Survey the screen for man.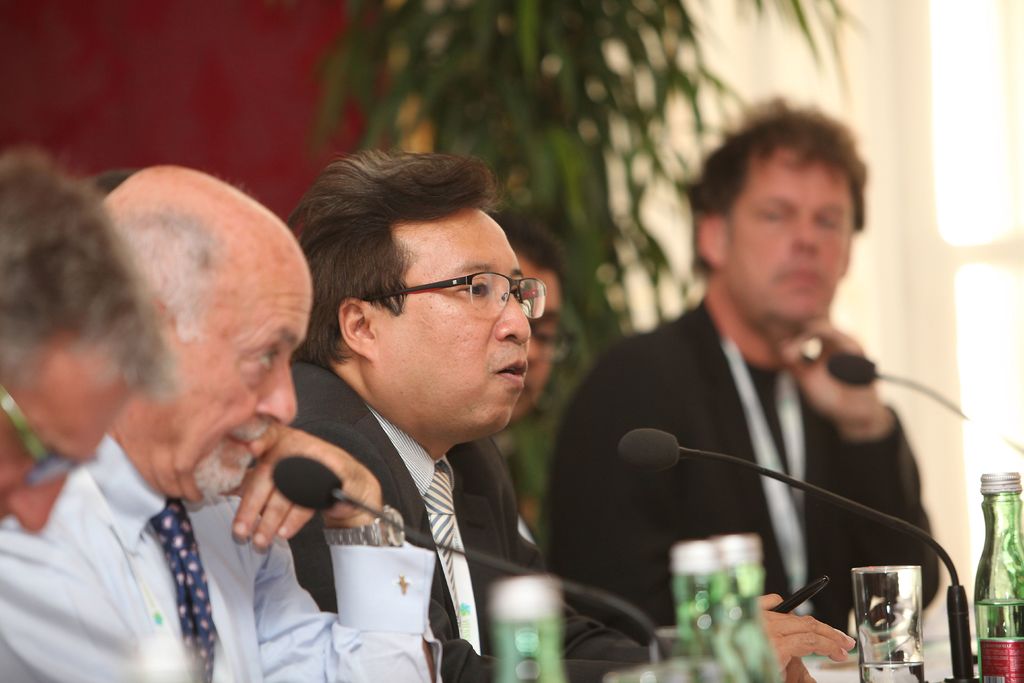
Survey found: 0 152 453 682.
